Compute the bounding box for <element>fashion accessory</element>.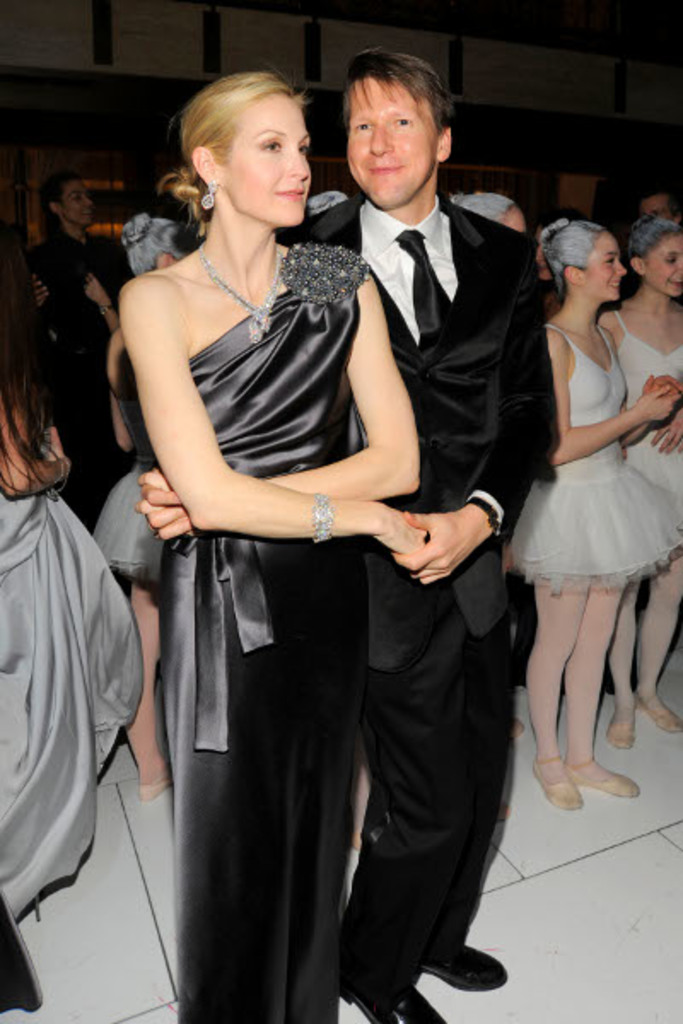
(497,802,512,817).
